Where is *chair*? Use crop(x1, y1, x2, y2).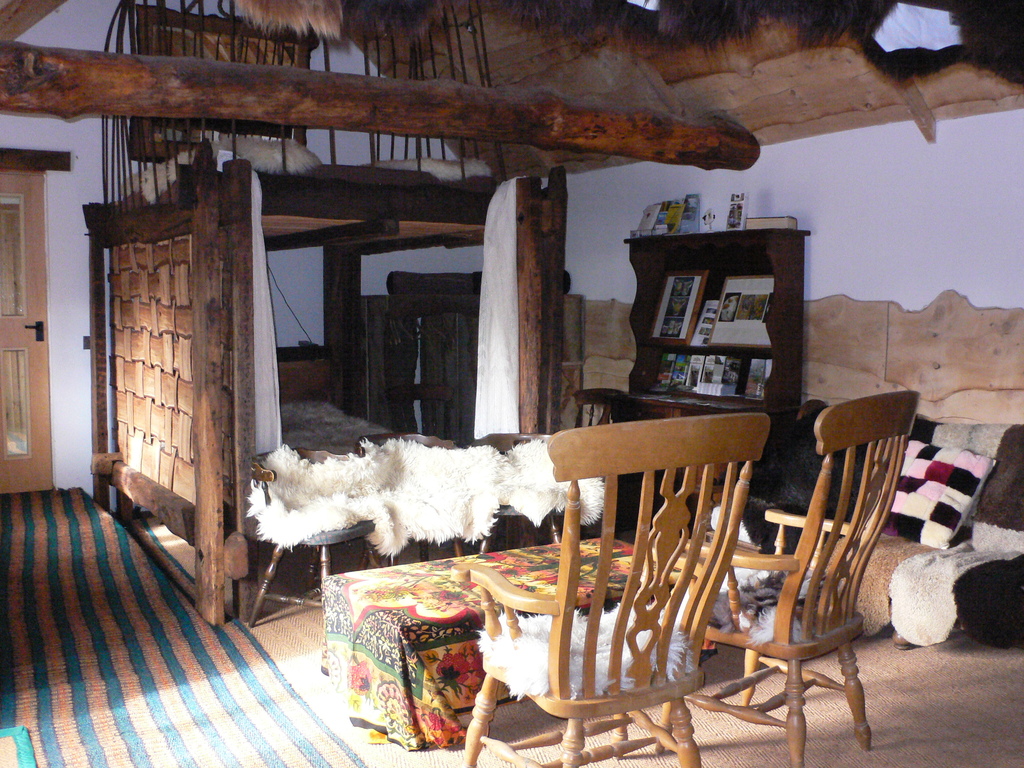
crop(351, 434, 461, 572).
